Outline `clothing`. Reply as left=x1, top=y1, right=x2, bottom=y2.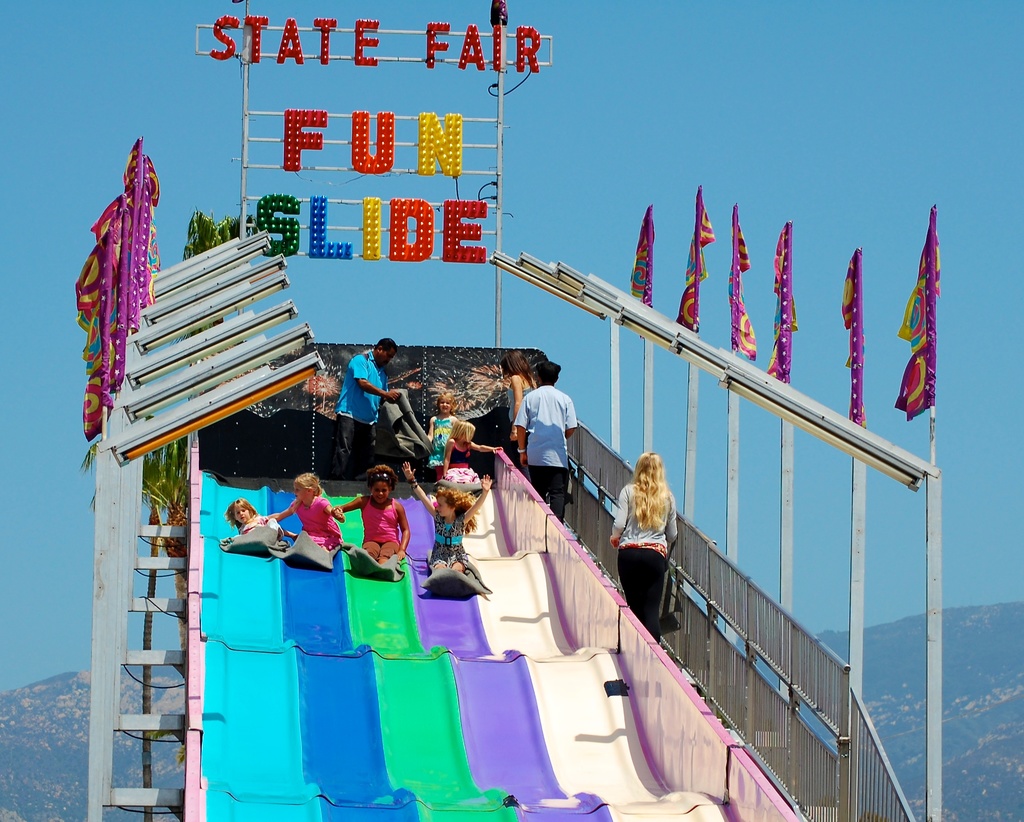
left=500, top=364, right=582, bottom=509.
